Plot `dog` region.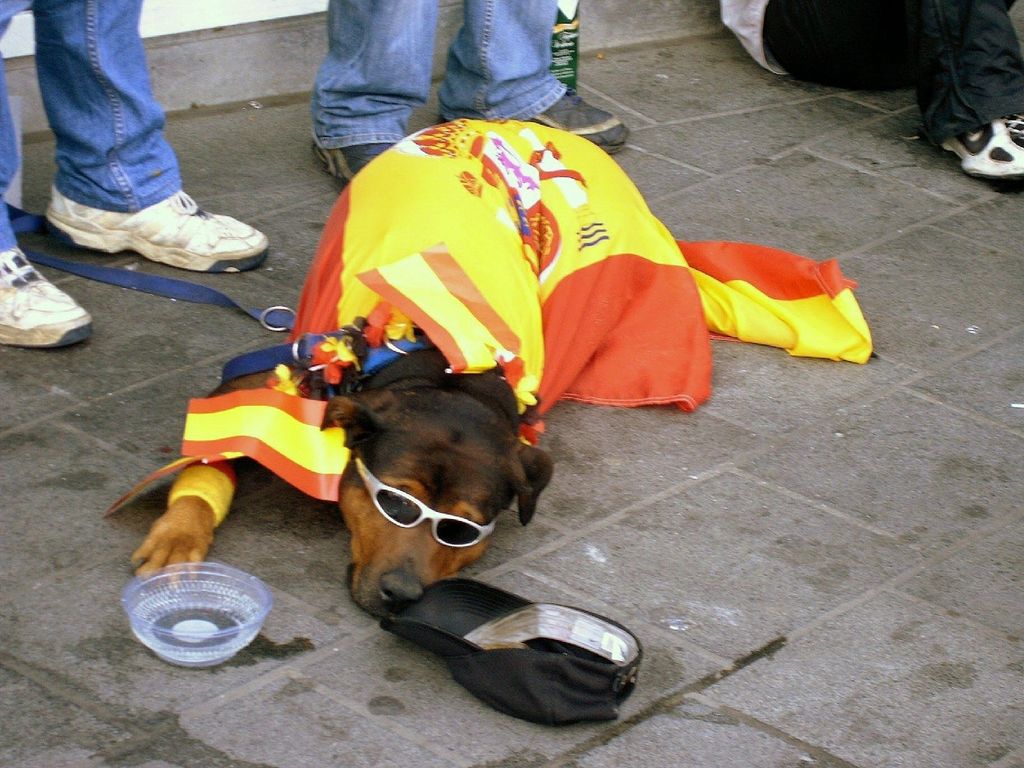
Plotted at [left=136, top=113, right=867, bottom=617].
